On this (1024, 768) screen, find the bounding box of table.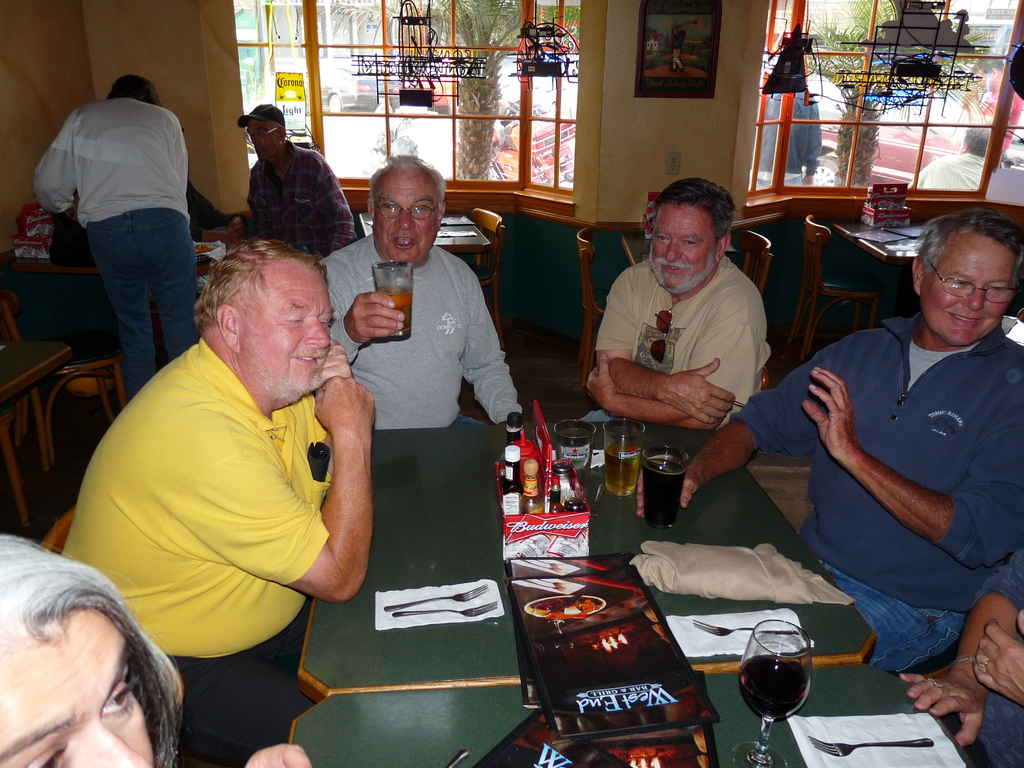
Bounding box: crop(294, 417, 873, 695).
